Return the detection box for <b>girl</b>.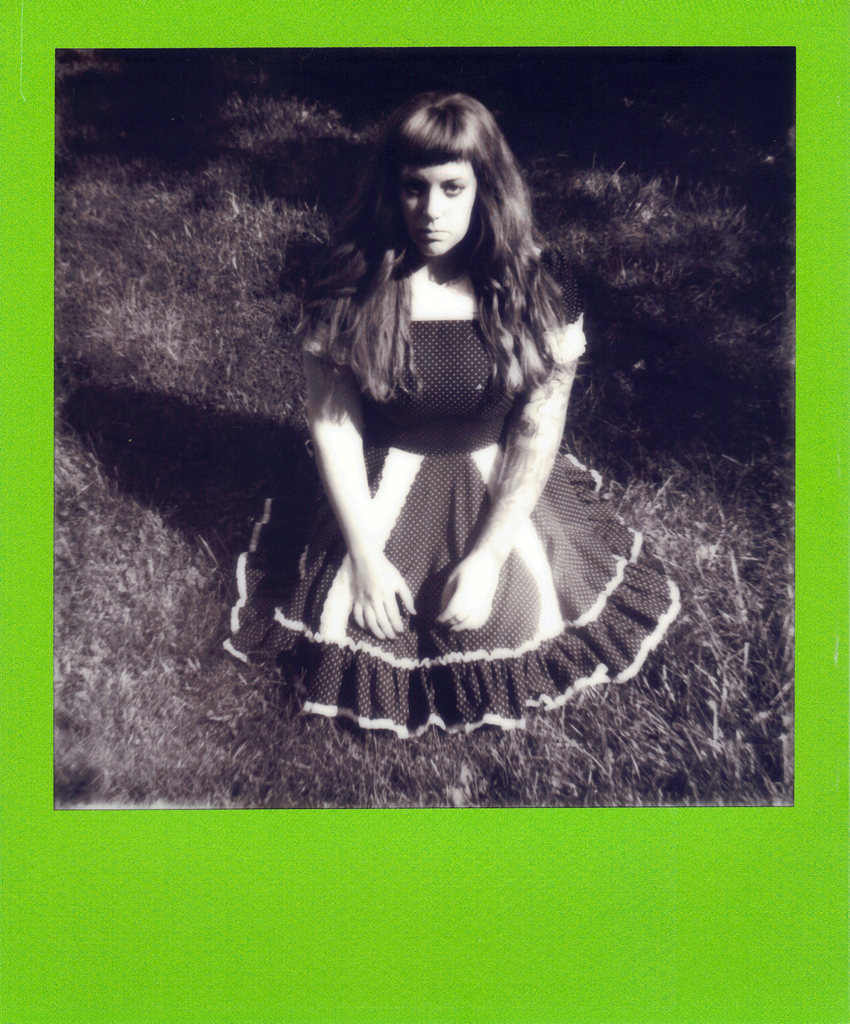
[220, 85, 680, 739].
